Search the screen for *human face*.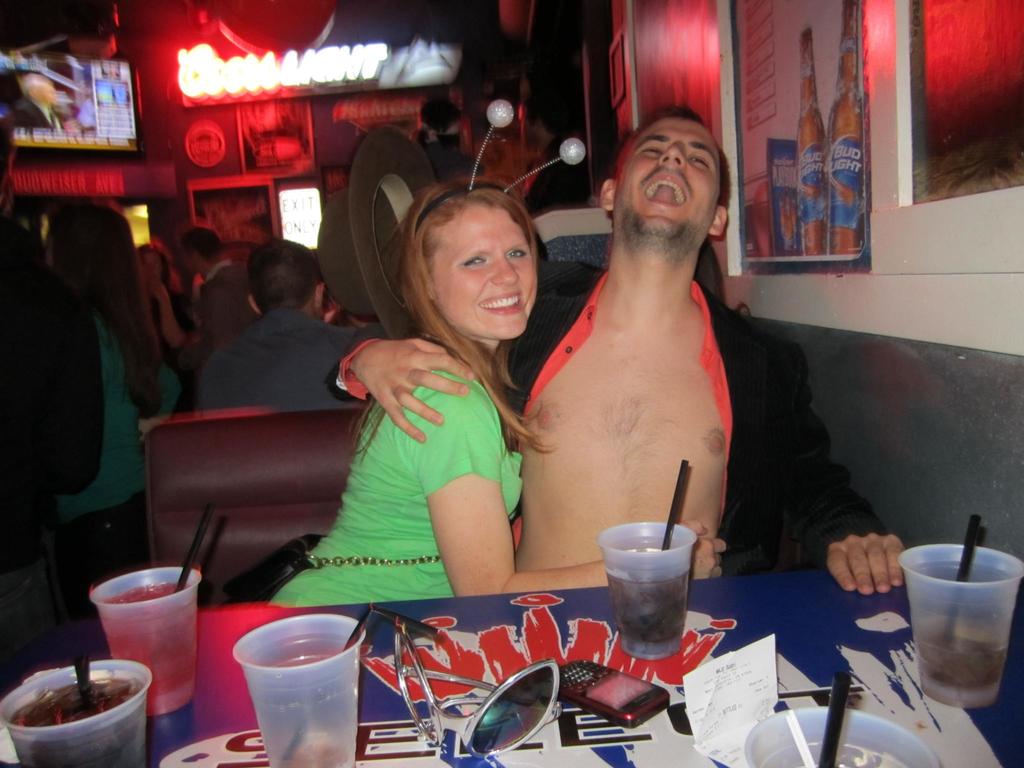
Found at [left=429, top=208, right=540, bottom=339].
